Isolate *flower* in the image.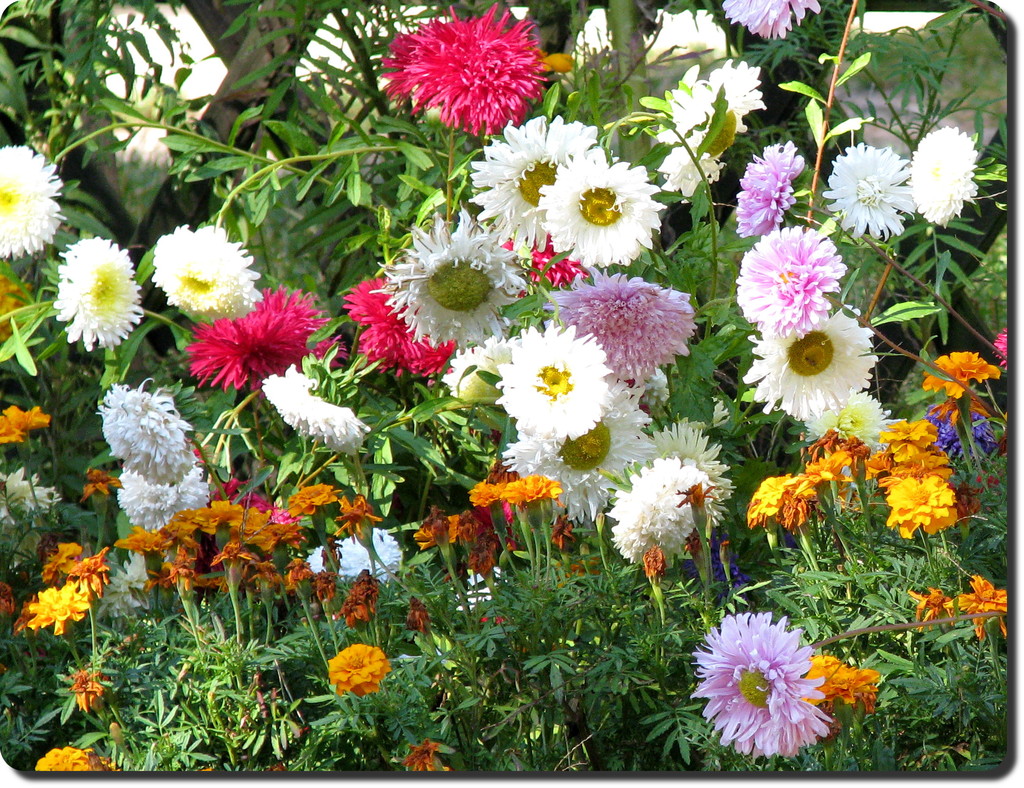
Isolated region: <box>188,291,326,390</box>.
